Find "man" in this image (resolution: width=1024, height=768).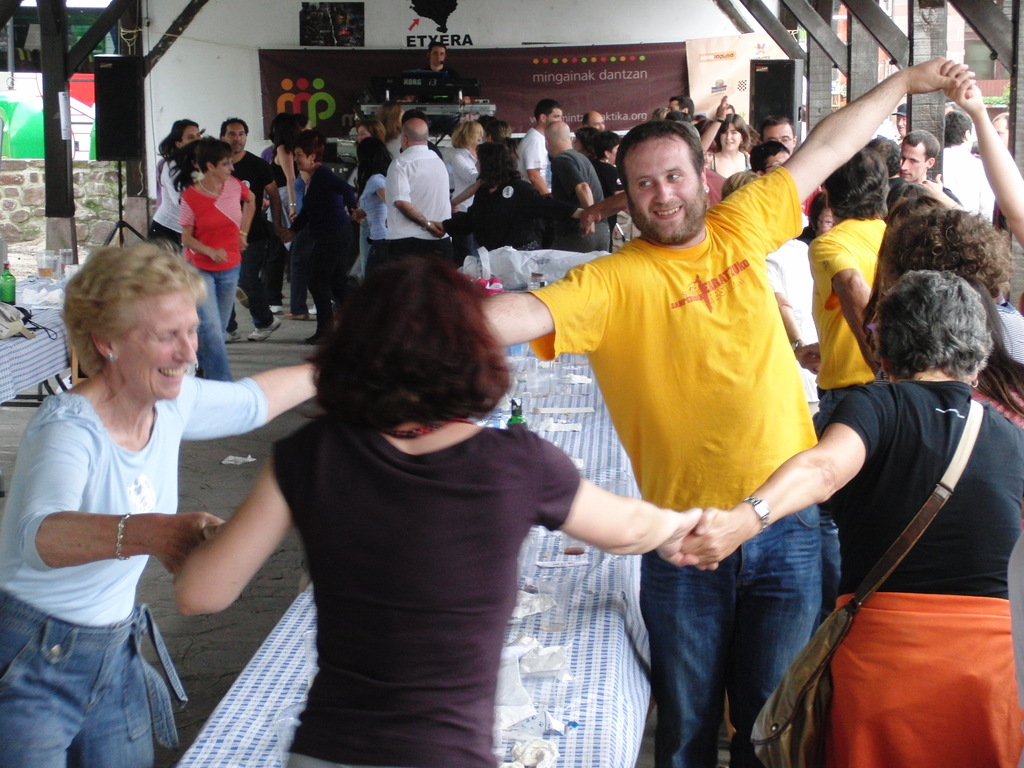
x1=470, y1=51, x2=975, y2=767.
